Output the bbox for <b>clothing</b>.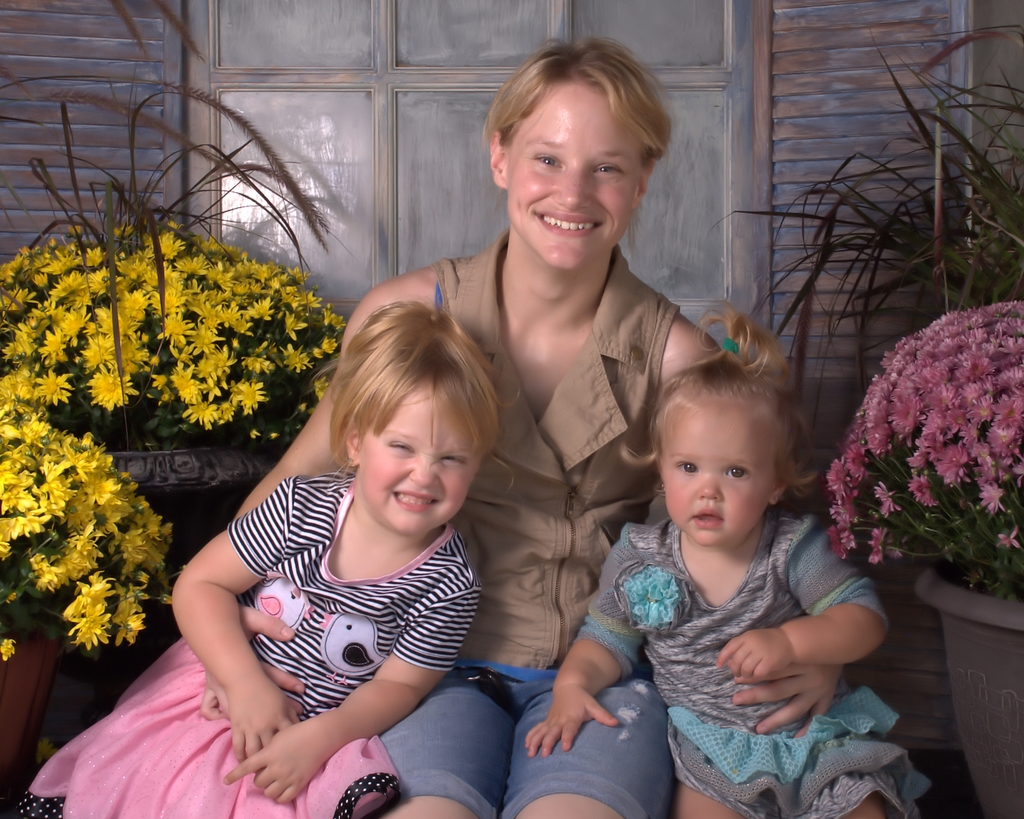
<bbox>20, 466, 482, 818</bbox>.
